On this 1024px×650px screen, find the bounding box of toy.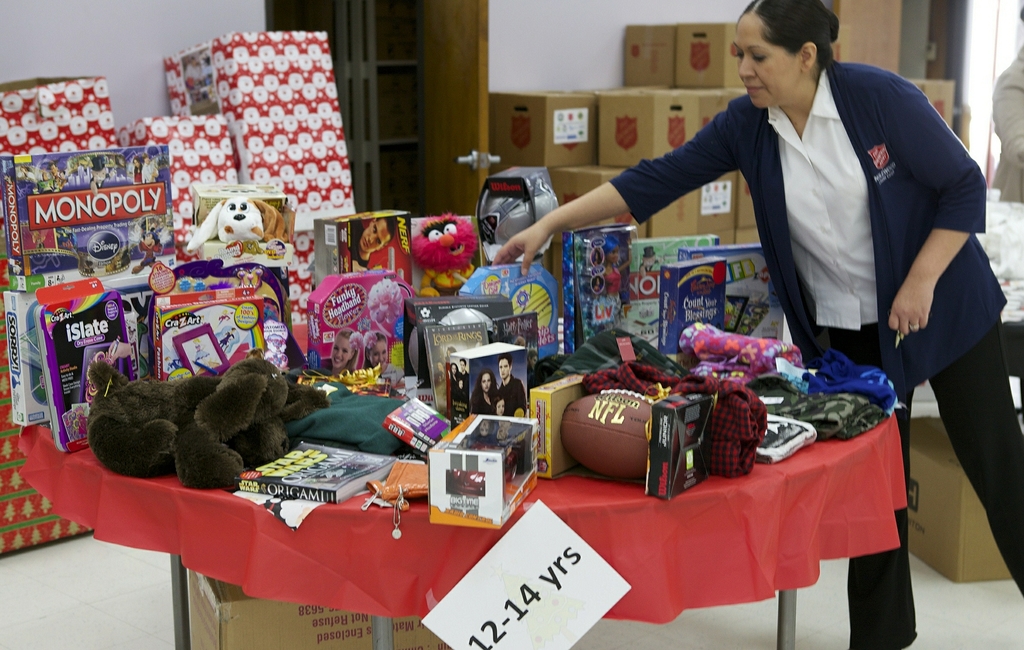
Bounding box: rect(186, 197, 285, 252).
